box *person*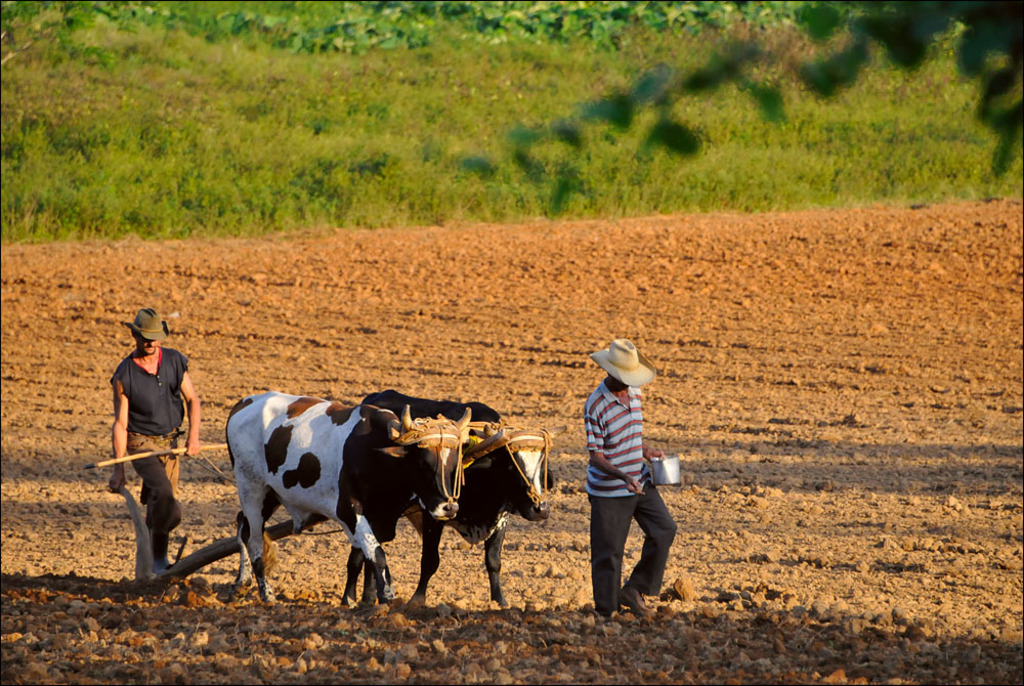
l=586, t=337, r=679, b=621
